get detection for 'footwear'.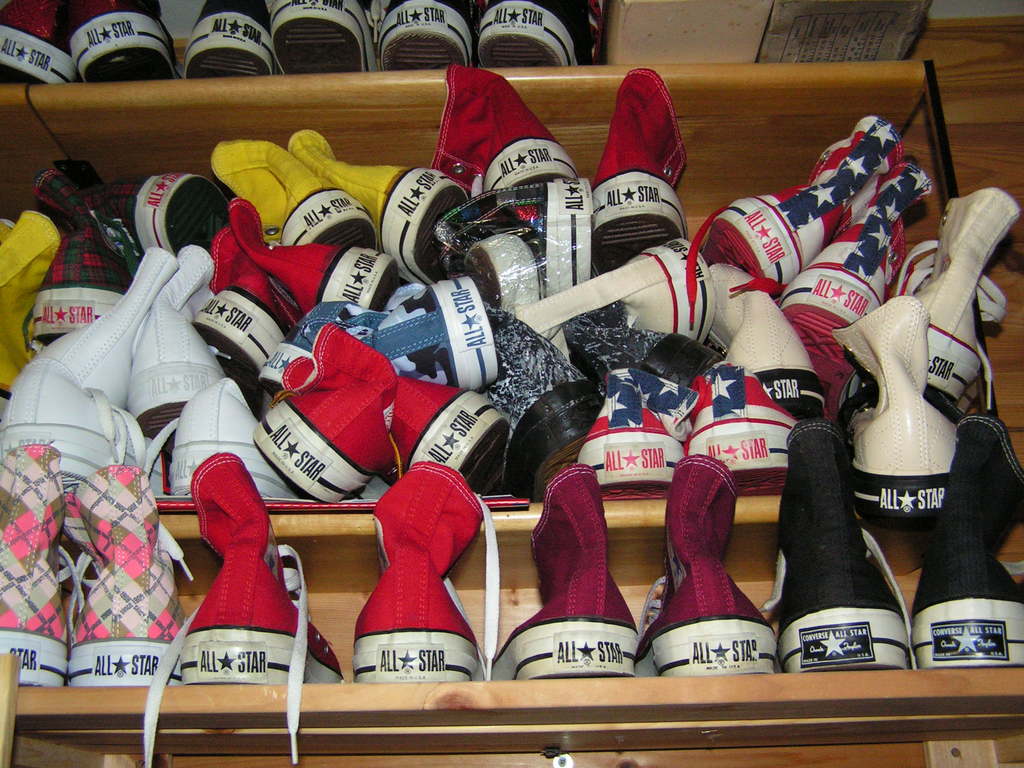
Detection: locate(0, 0, 77, 84).
